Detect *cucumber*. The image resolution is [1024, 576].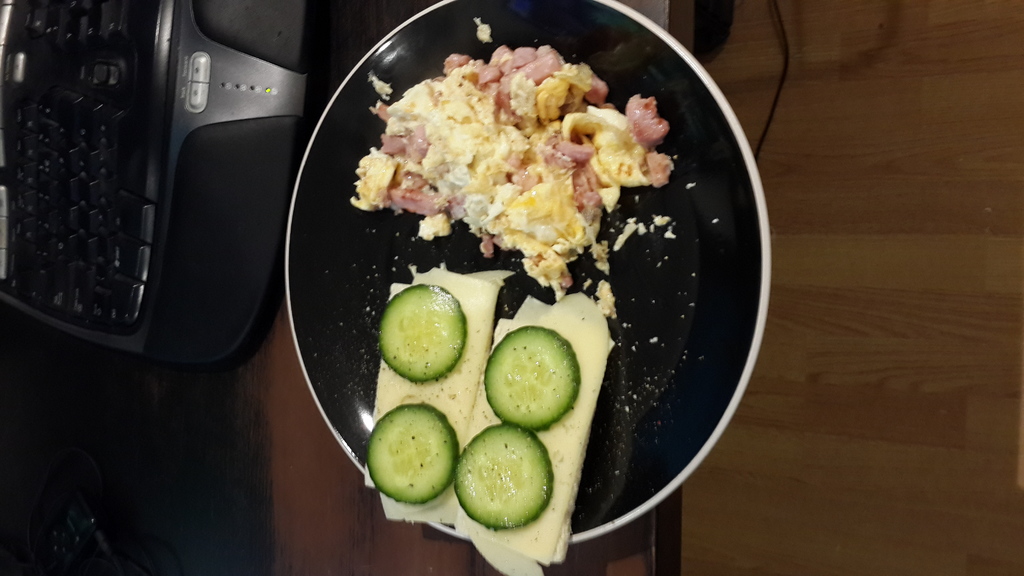
pyautogui.locateOnScreen(378, 284, 465, 383).
